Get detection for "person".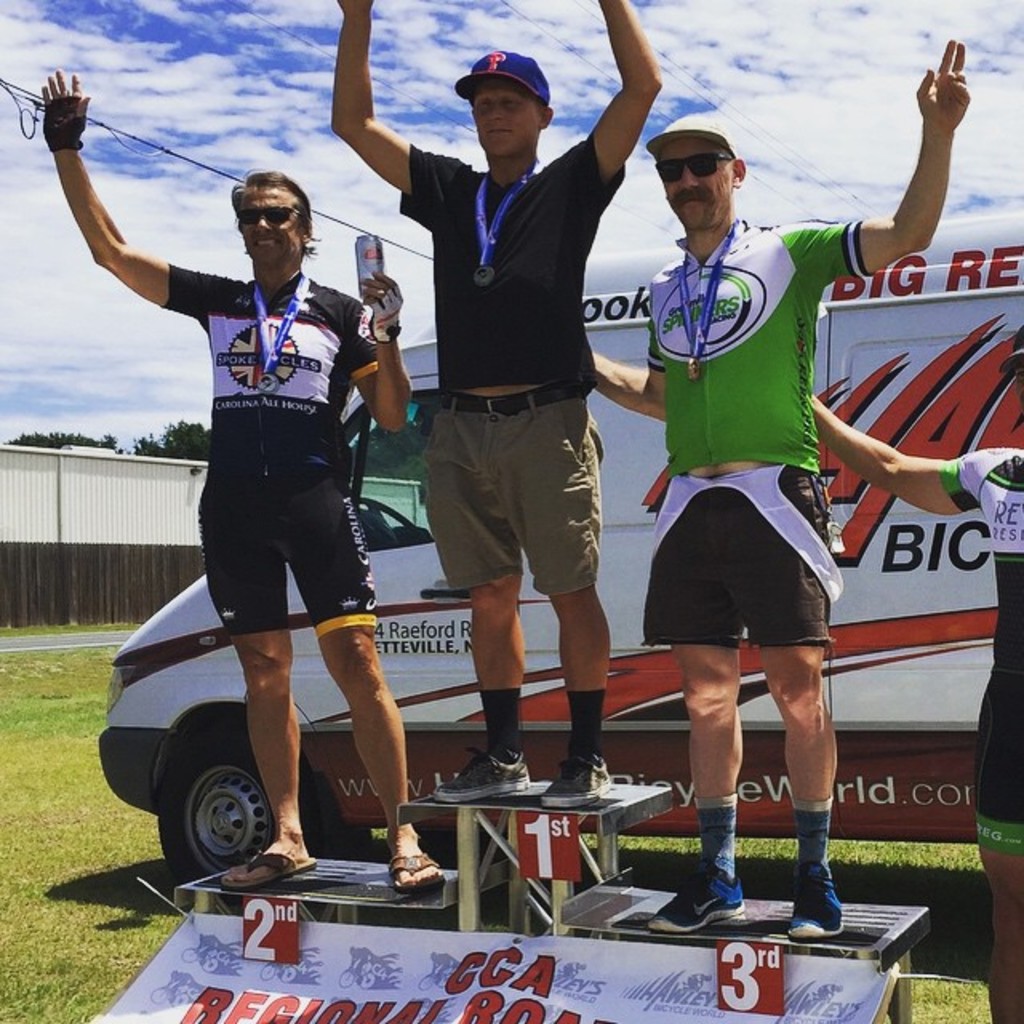
Detection: box(589, 37, 968, 931).
